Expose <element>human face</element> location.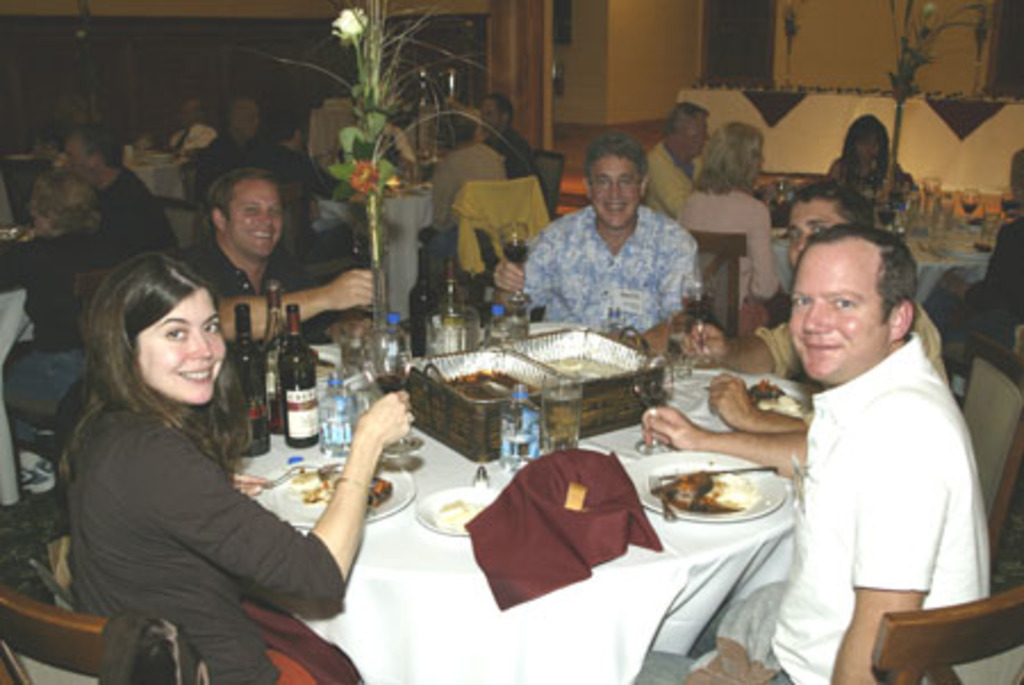
Exposed at 134,289,230,407.
